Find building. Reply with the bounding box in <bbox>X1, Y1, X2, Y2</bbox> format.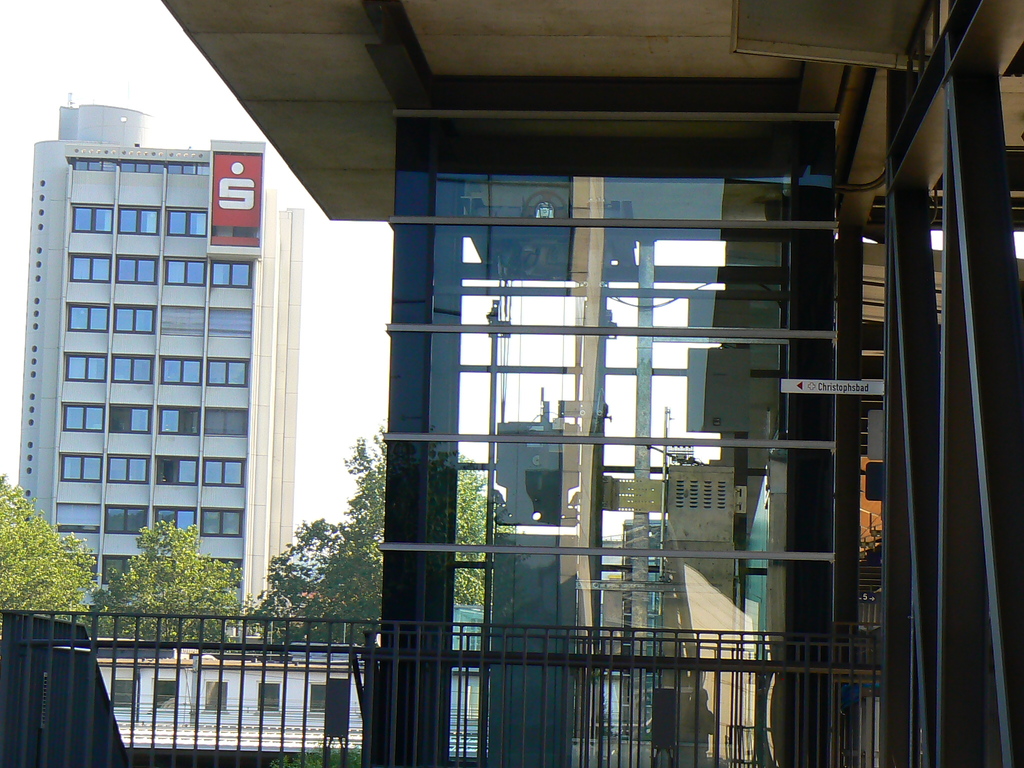
<bbox>161, 0, 1023, 767</bbox>.
